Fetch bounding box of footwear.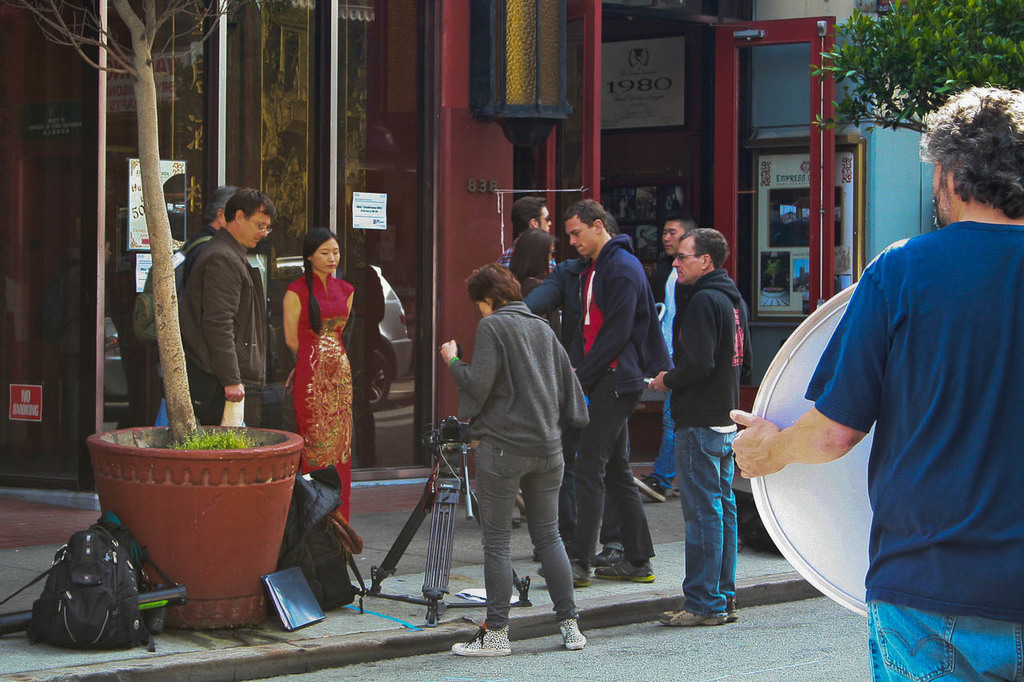
Bbox: <region>552, 613, 592, 647</region>.
